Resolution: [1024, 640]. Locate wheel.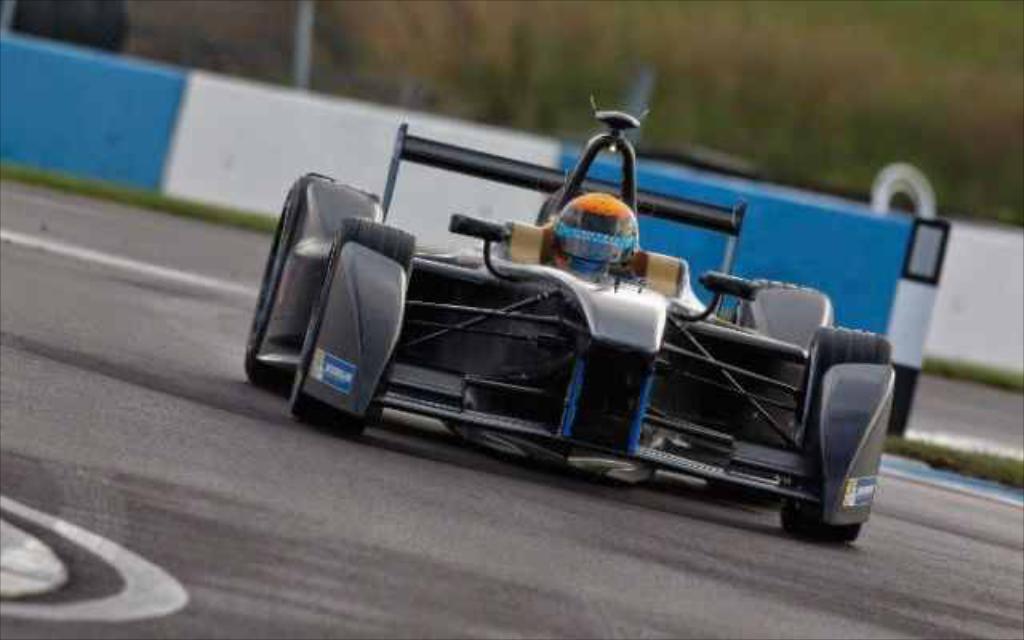
pyautogui.locateOnScreen(232, 178, 395, 397).
